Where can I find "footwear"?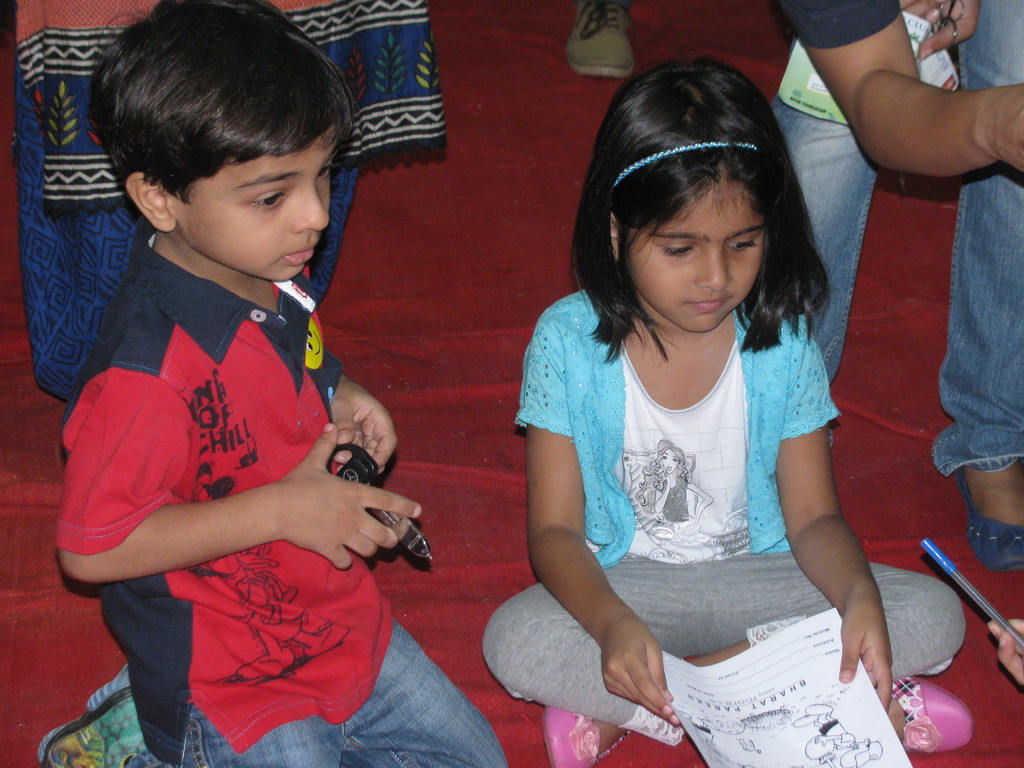
You can find it at (538,698,651,767).
